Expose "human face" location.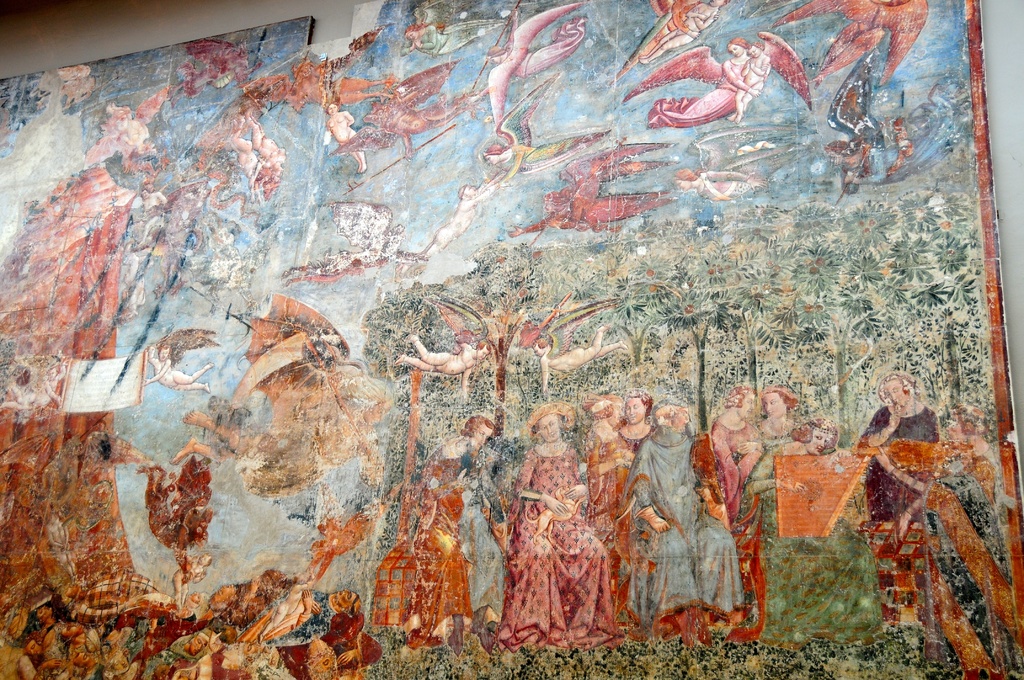
Exposed at 475/428/495/453.
